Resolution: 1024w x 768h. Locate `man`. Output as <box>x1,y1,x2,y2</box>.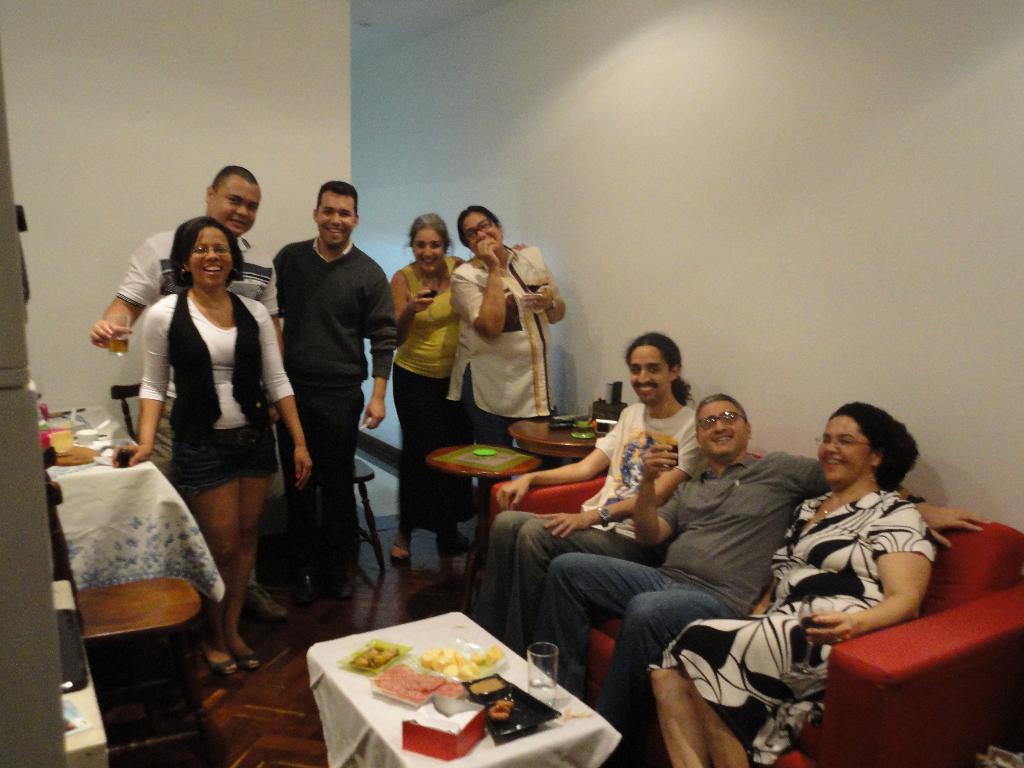
<box>472,332,706,655</box>.
